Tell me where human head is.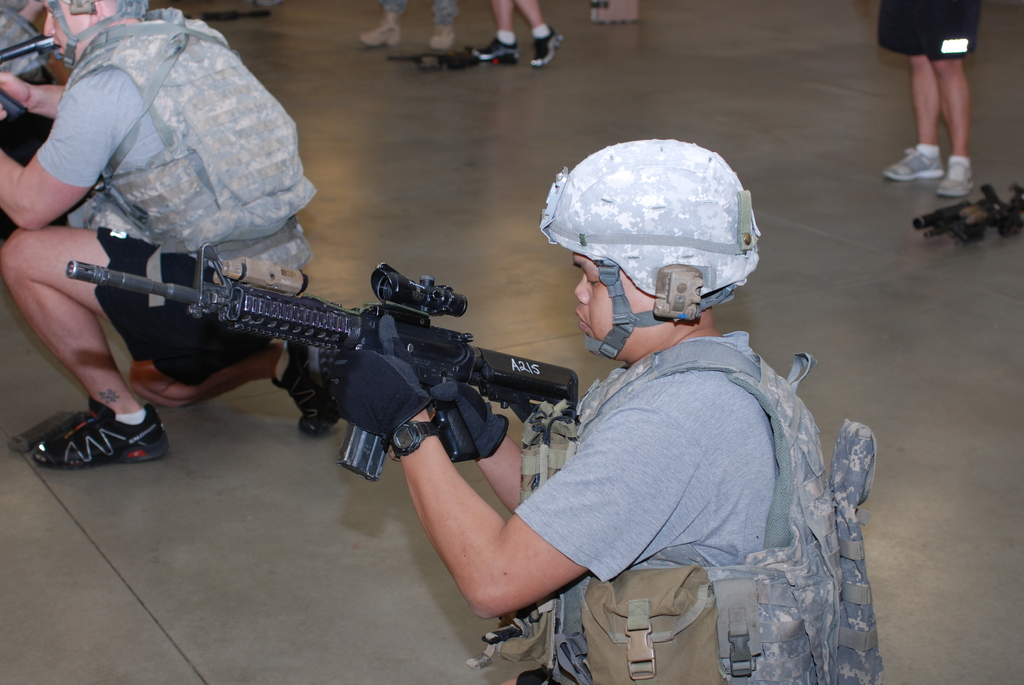
human head is at x1=580 y1=135 x2=771 y2=355.
